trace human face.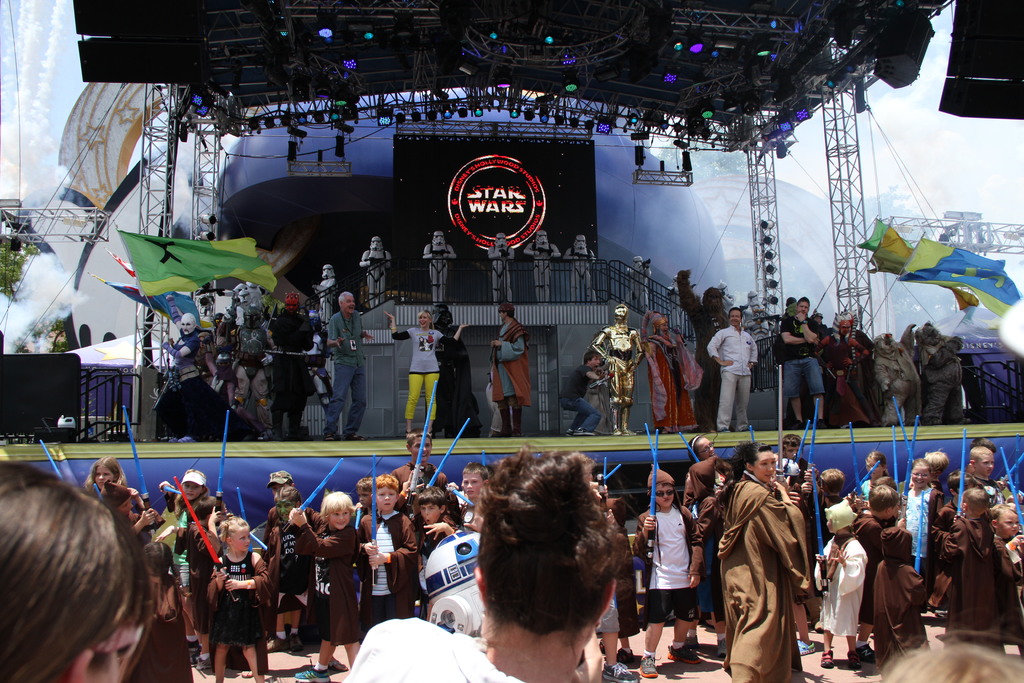
Traced to bbox(276, 499, 298, 518).
